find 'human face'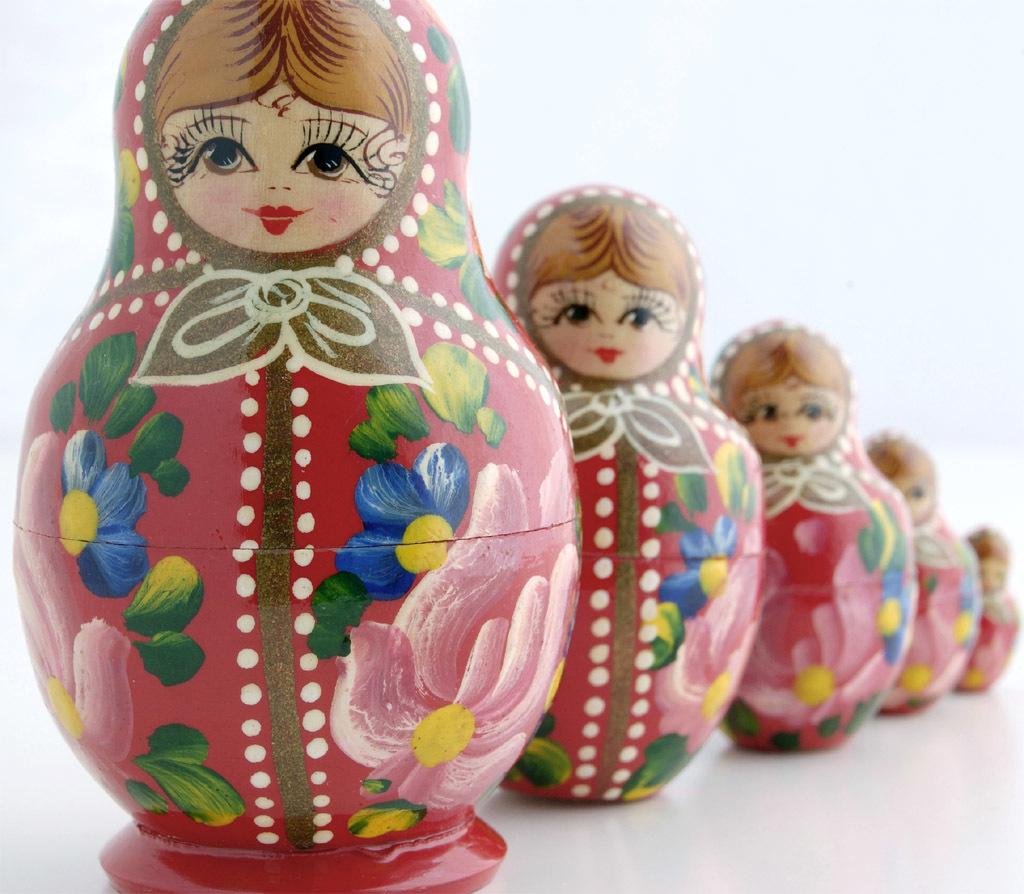
159:83:409:254
